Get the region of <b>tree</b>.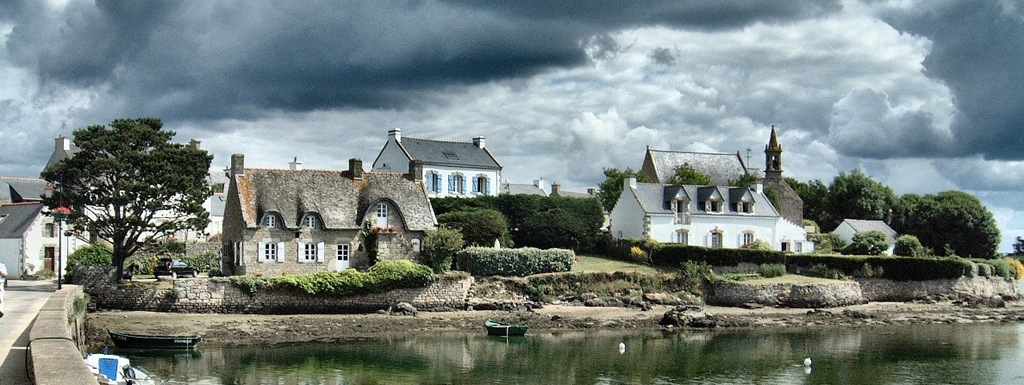
BBox(733, 167, 834, 245).
